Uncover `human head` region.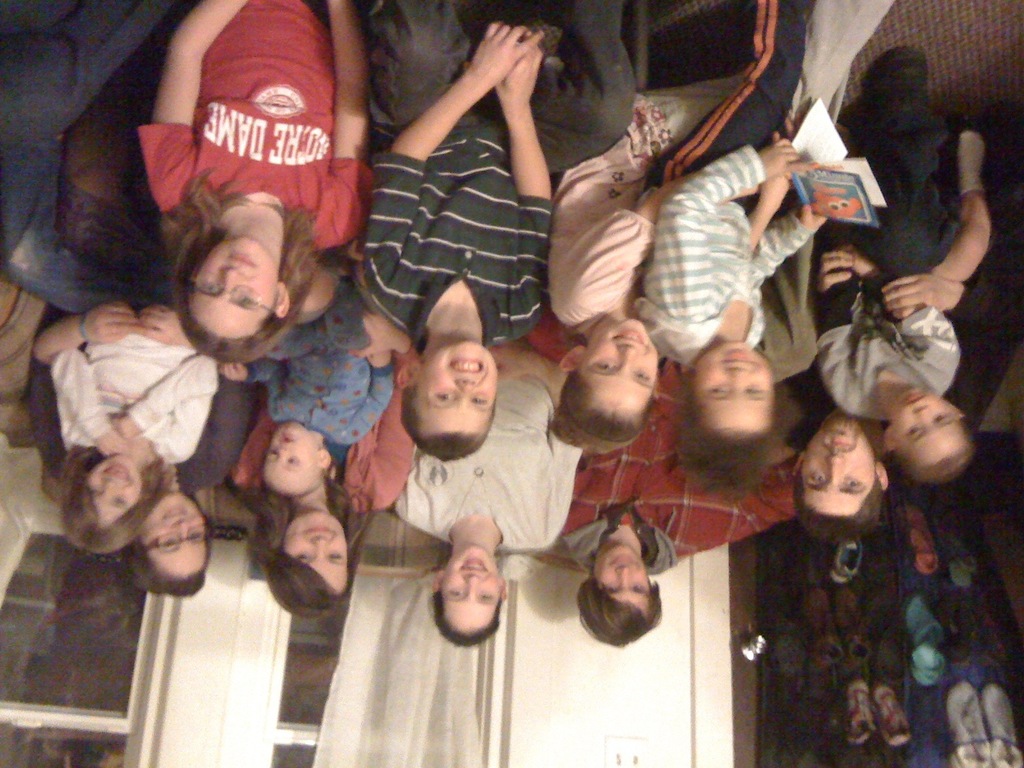
Uncovered: <box>785,404,890,547</box>.
